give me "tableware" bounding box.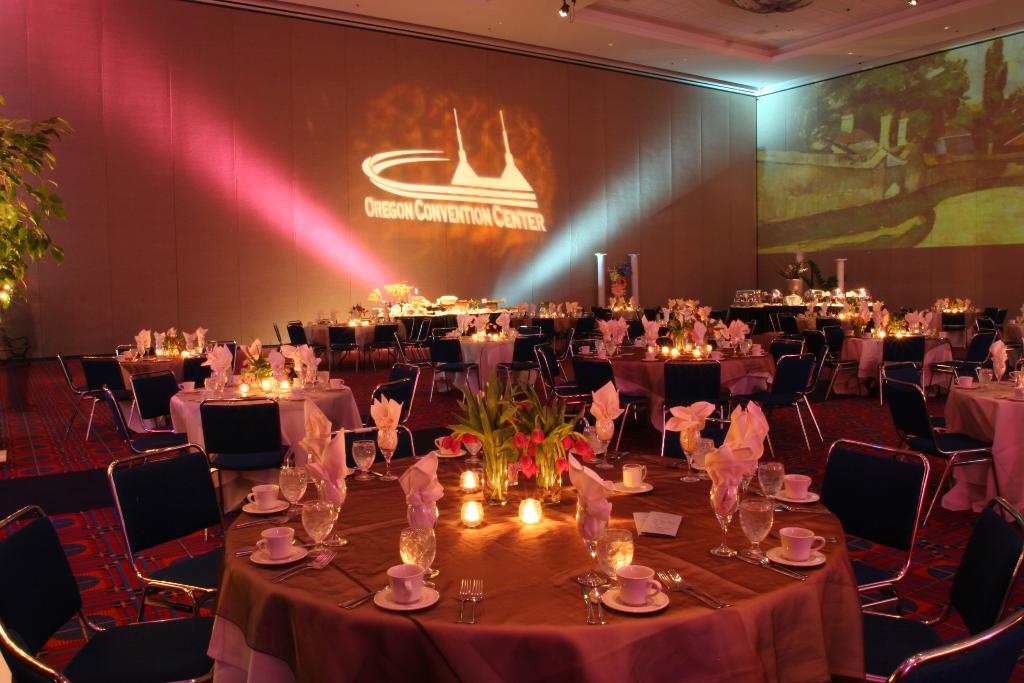
bbox=[180, 378, 198, 393].
